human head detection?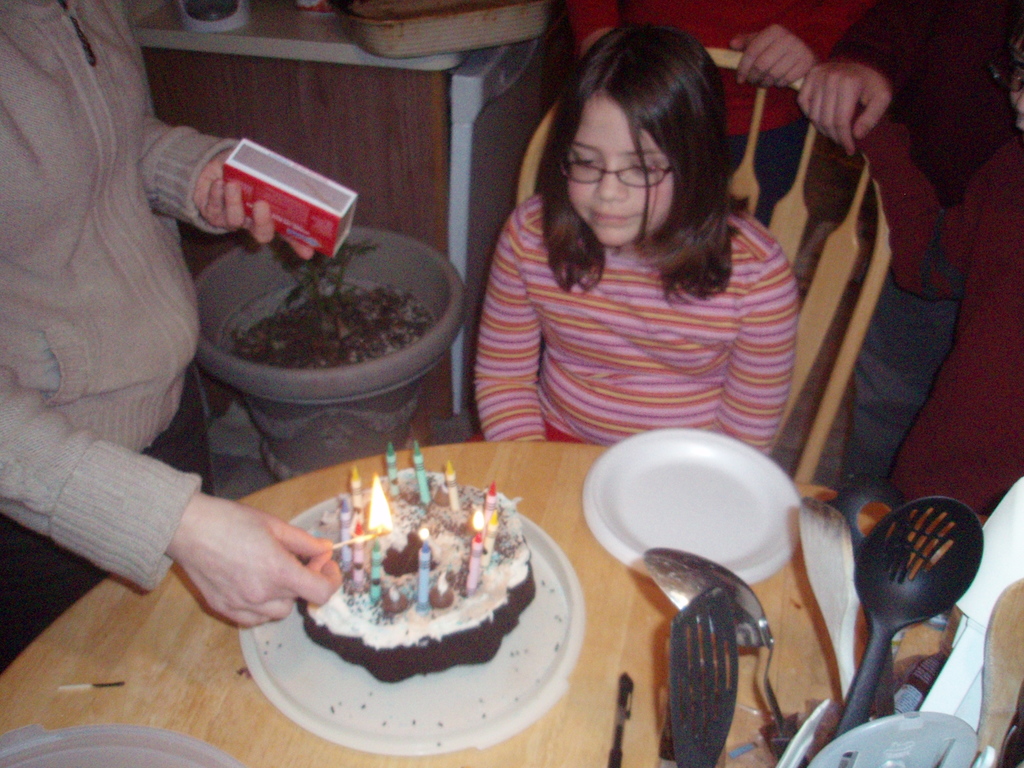
[546,22,730,254]
